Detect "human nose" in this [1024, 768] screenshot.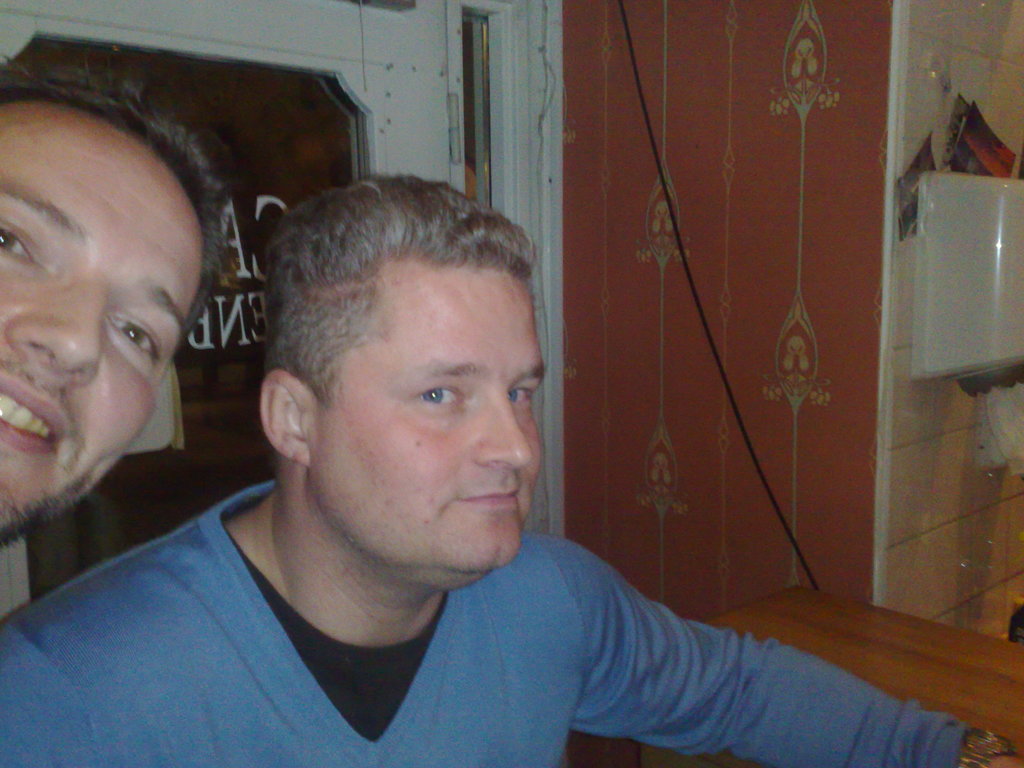
Detection: box=[6, 286, 105, 388].
